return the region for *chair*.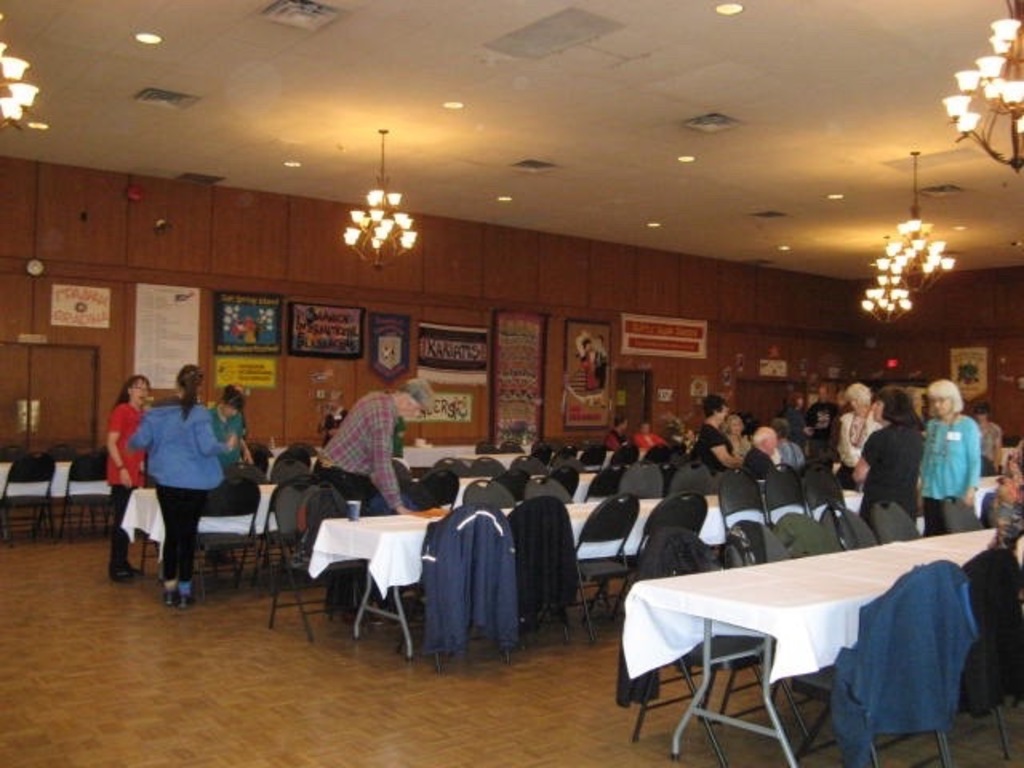
box(296, 490, 371, 629).
